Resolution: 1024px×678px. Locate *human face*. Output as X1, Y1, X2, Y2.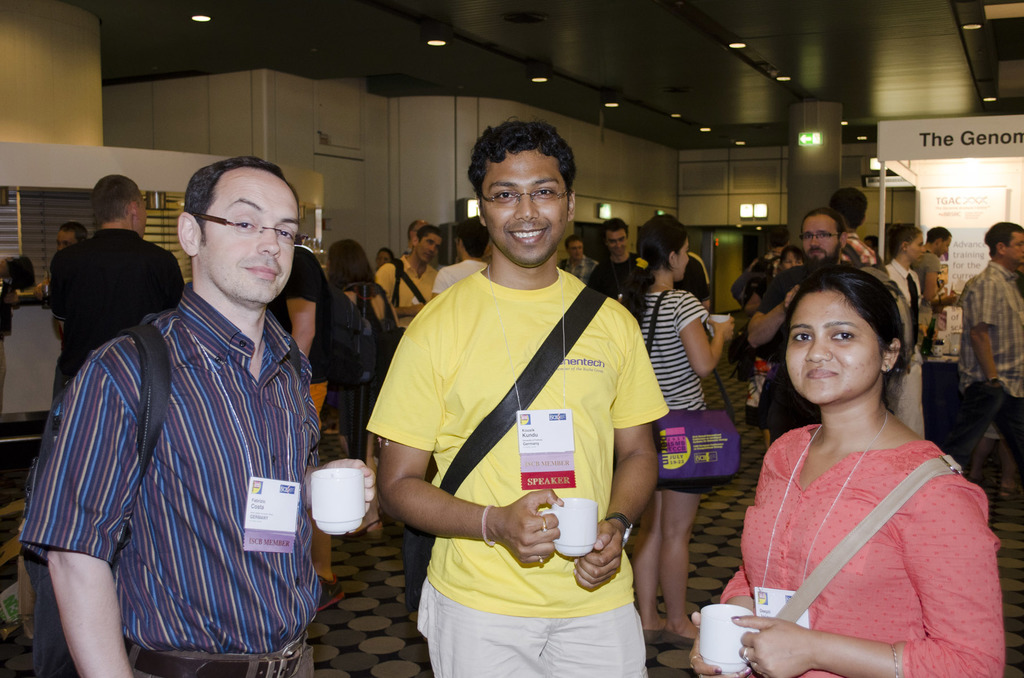
908, 231, 925, 262.
